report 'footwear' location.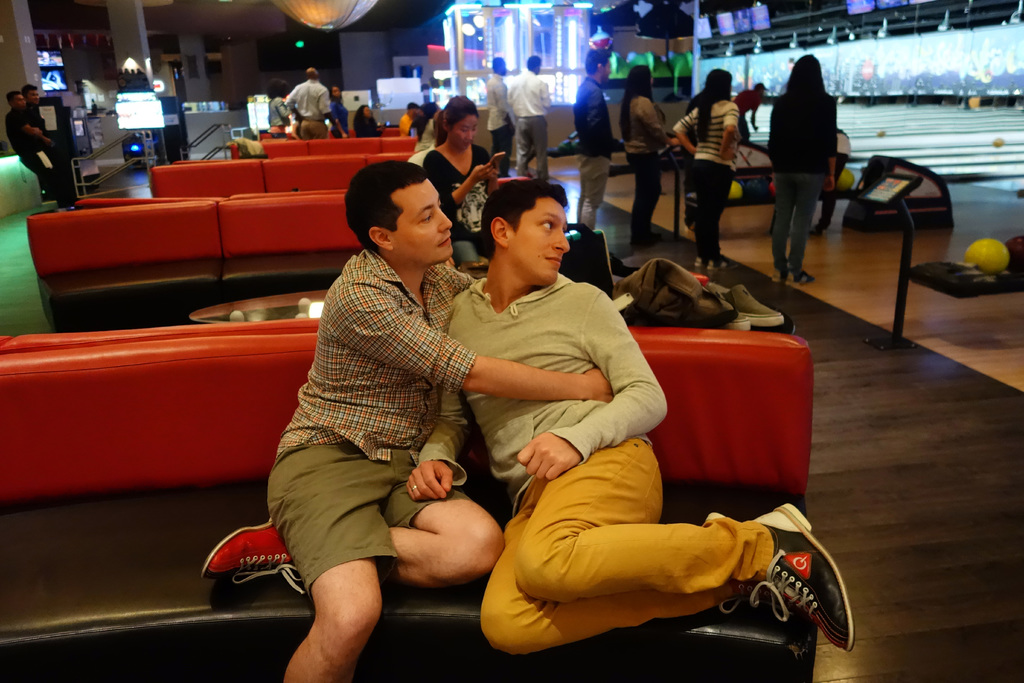
Report: <region>780, 269, 815, 283</region>.
